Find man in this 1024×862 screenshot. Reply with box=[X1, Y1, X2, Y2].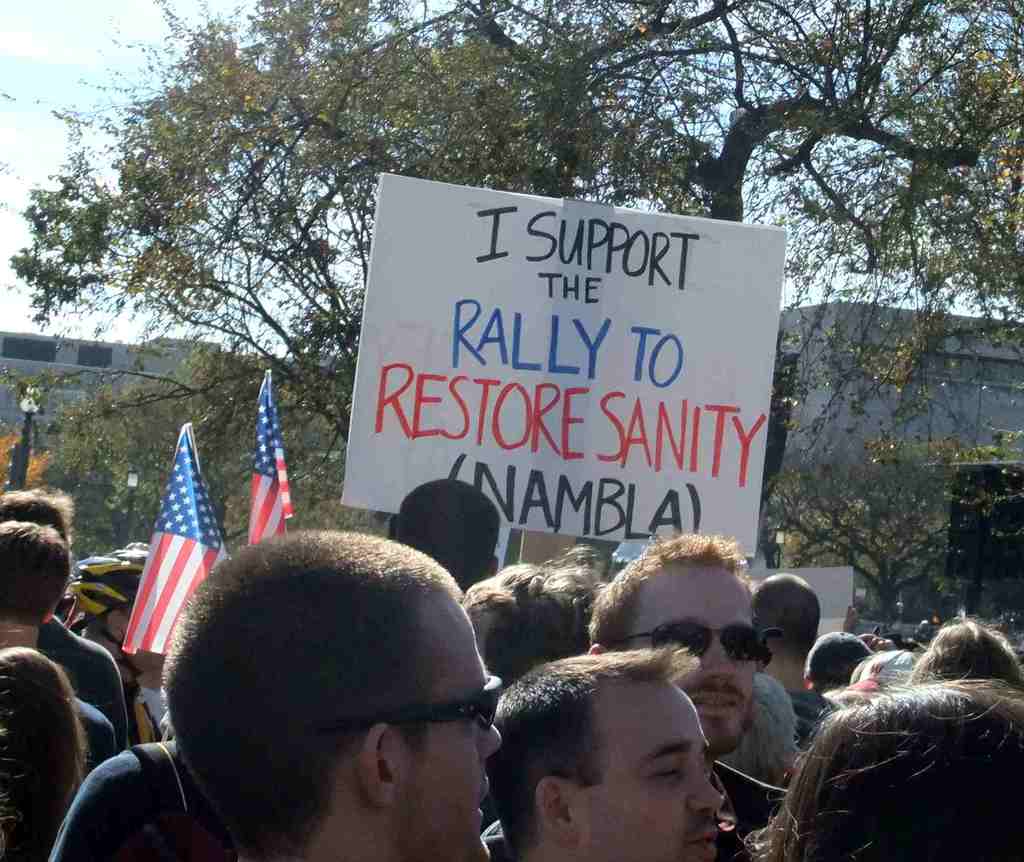
box=[0, 519, 118, 775].
